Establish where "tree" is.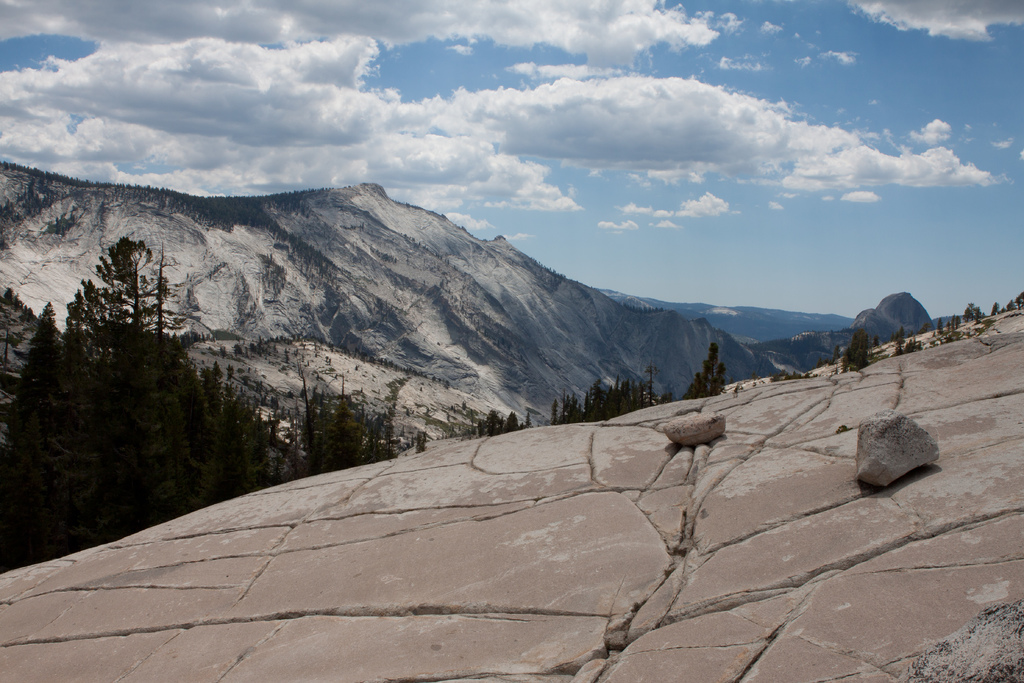
Established at rect(894, 334, 908, 350).
